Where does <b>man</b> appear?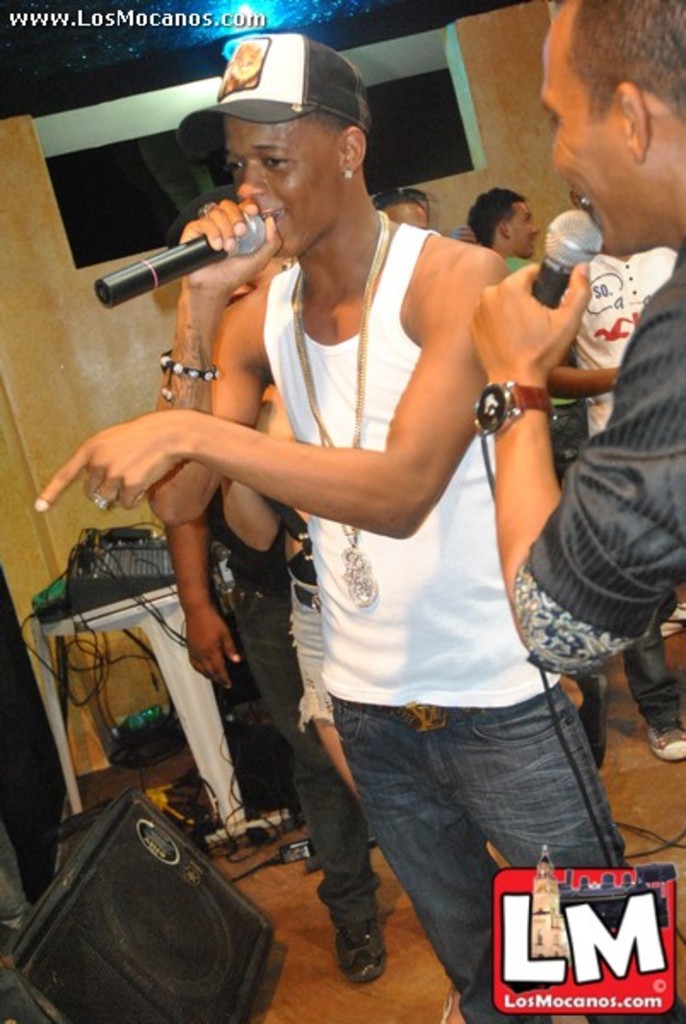
Appears at (473,0,684,679).
